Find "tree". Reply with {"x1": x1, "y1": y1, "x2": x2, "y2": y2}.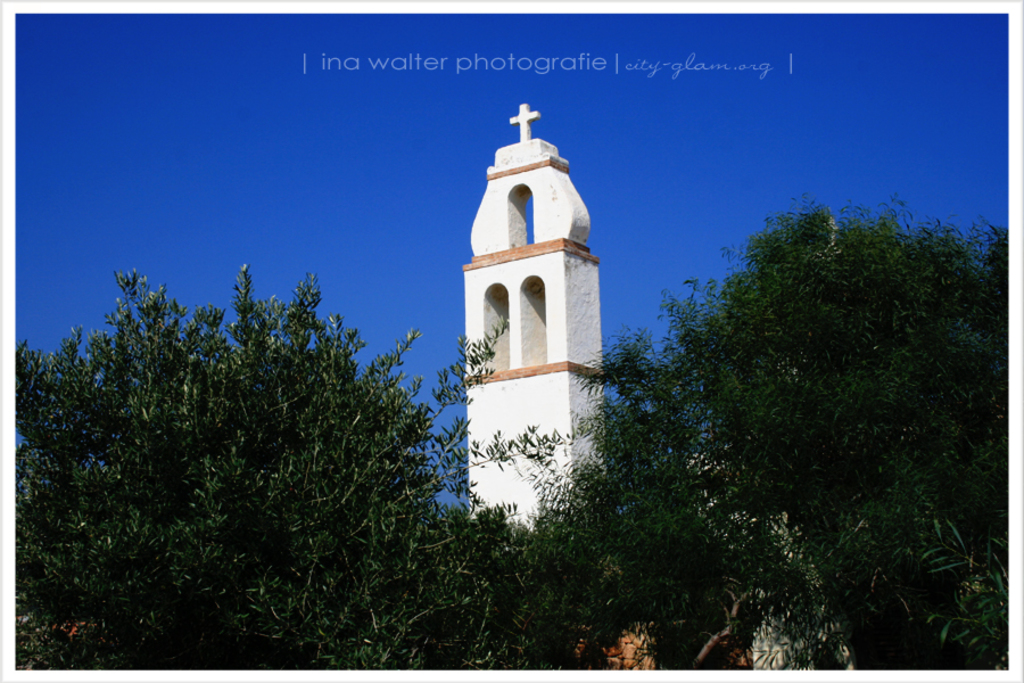
{"x1": 22, "y1": 186, "x2": 517, "y2": 642}.
